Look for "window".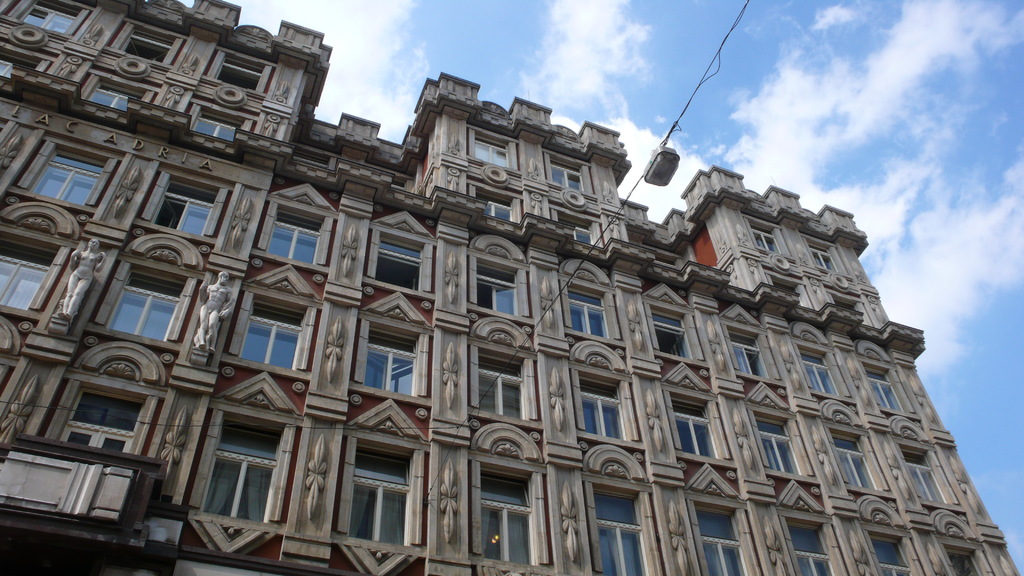
Found: [111, 19, 189, 68].
